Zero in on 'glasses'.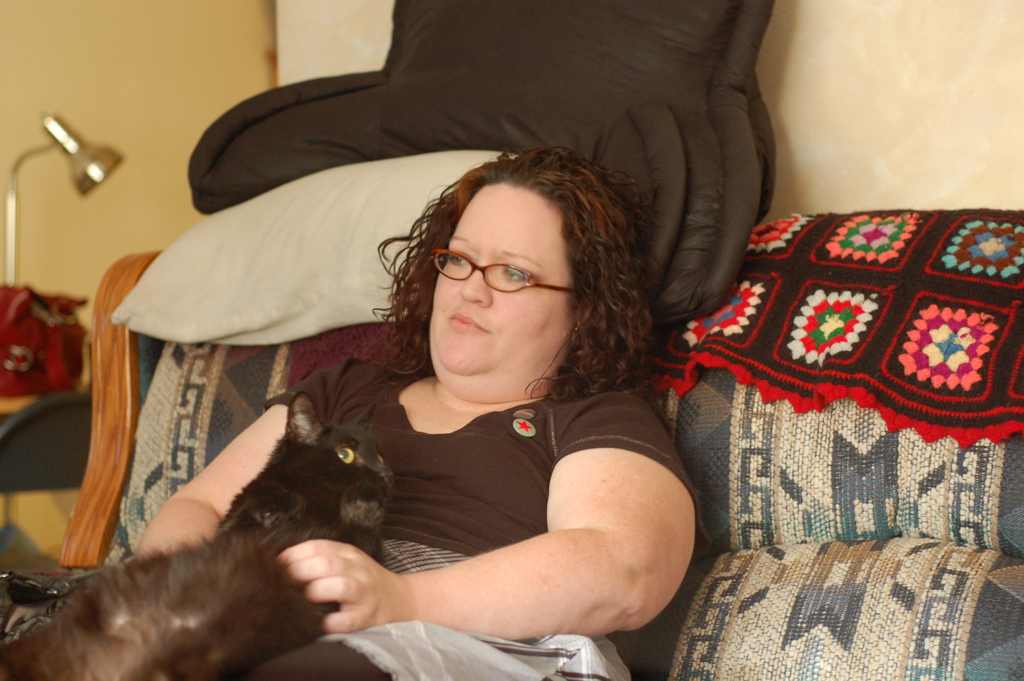
Zeroed in: <bbox>429, 250, 571, 300</bbox>.
